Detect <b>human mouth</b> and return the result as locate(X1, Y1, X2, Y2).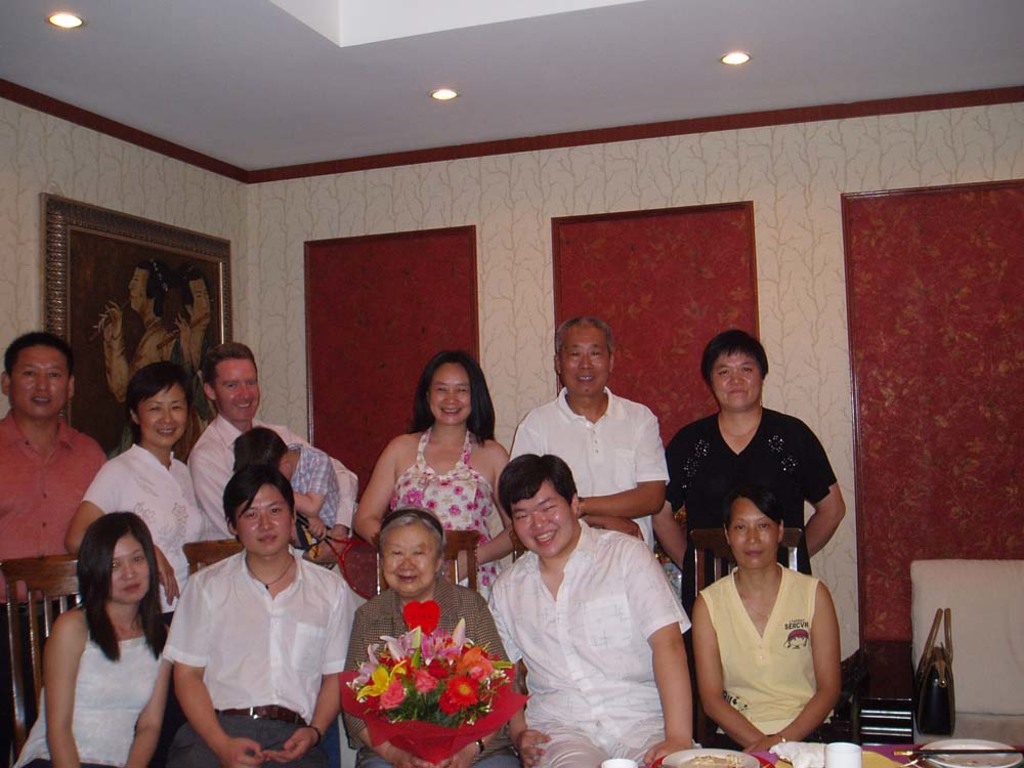
locate(439, 406, 464, 415).
